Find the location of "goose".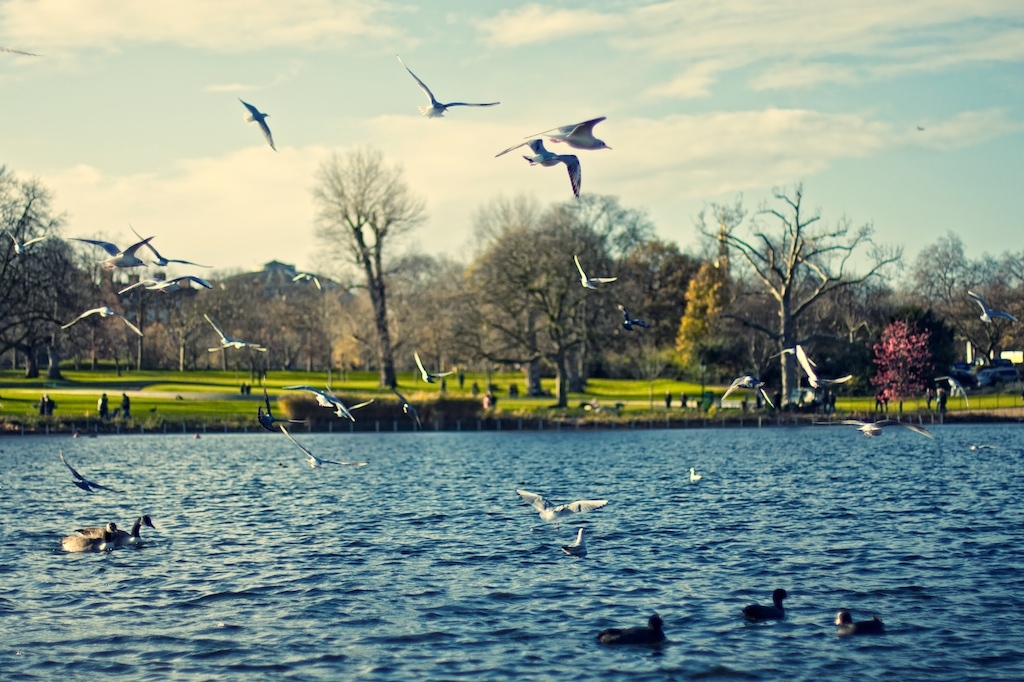
Location: <bbox>570, 250, 615, 293</bbox>.
